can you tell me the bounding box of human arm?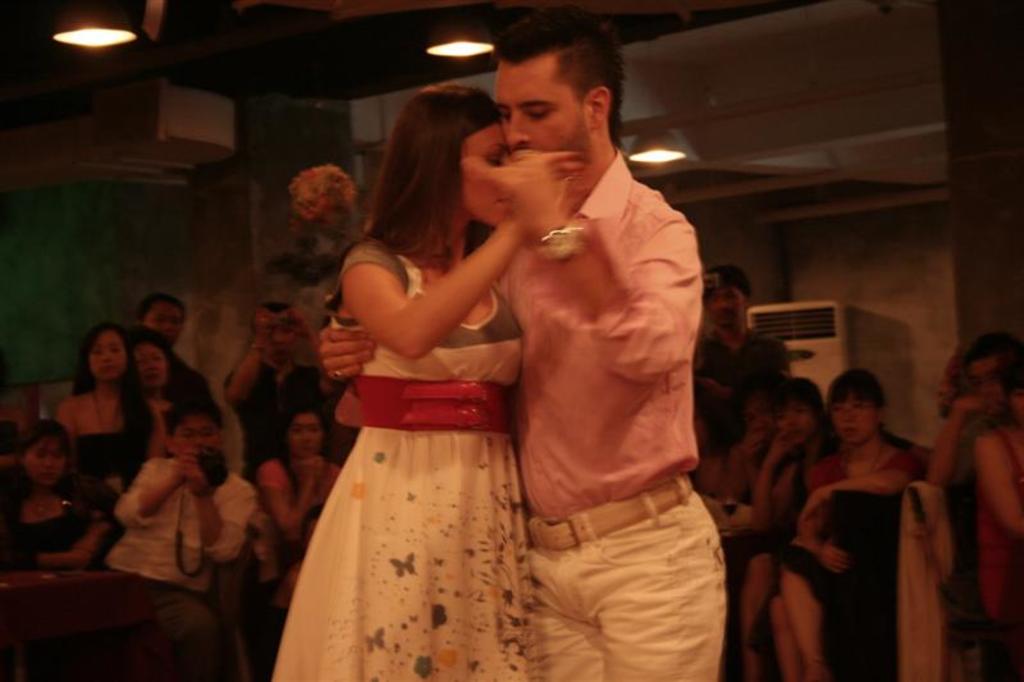
178,453,256,563.
